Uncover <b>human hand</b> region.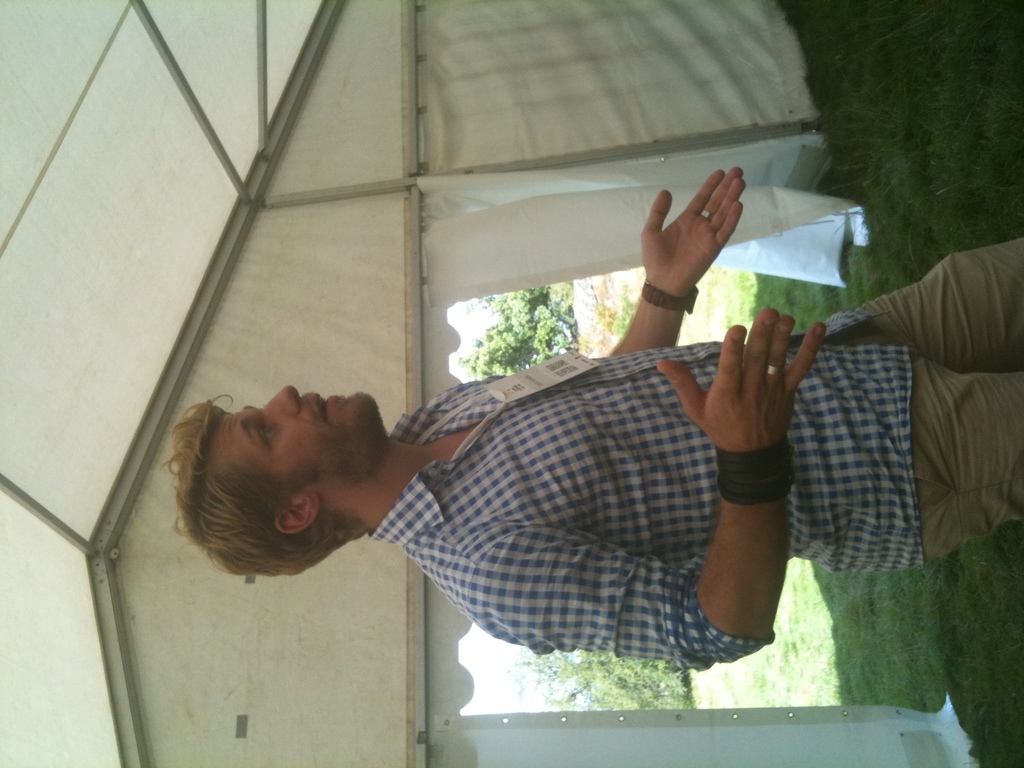
Uncovered: (649,168,755,303).
